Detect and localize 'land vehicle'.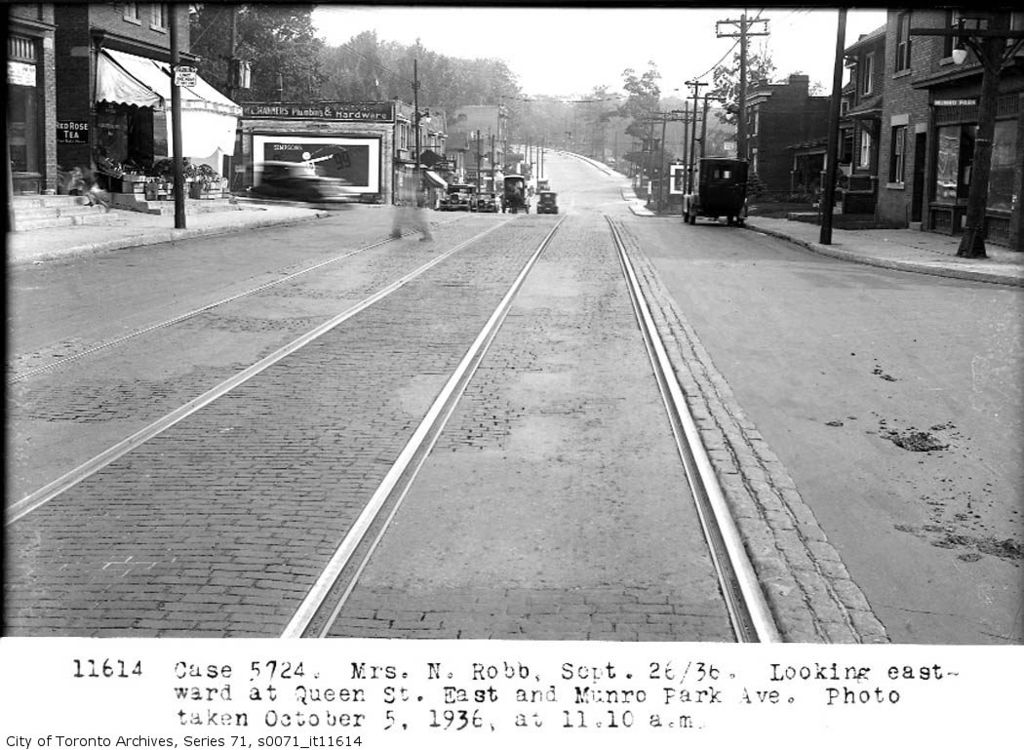
Localized at {"x1": 538, "y1": 194, "x2": 556, "y2": 211}.
